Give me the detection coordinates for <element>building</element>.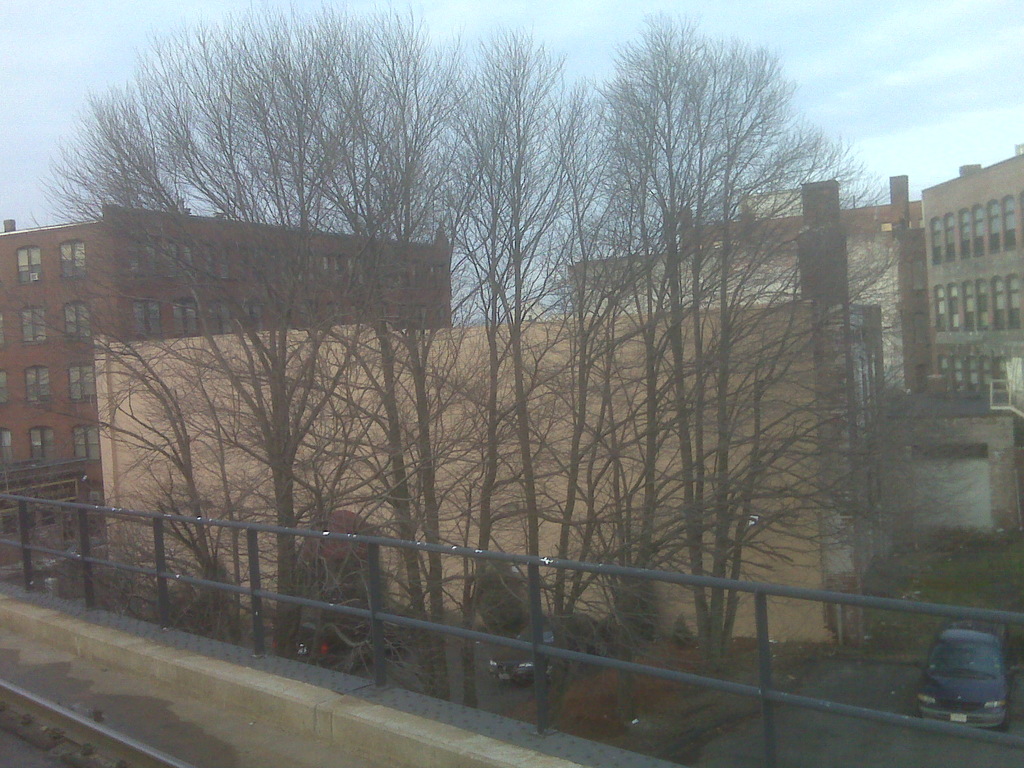
561, 169, 923, 399.
